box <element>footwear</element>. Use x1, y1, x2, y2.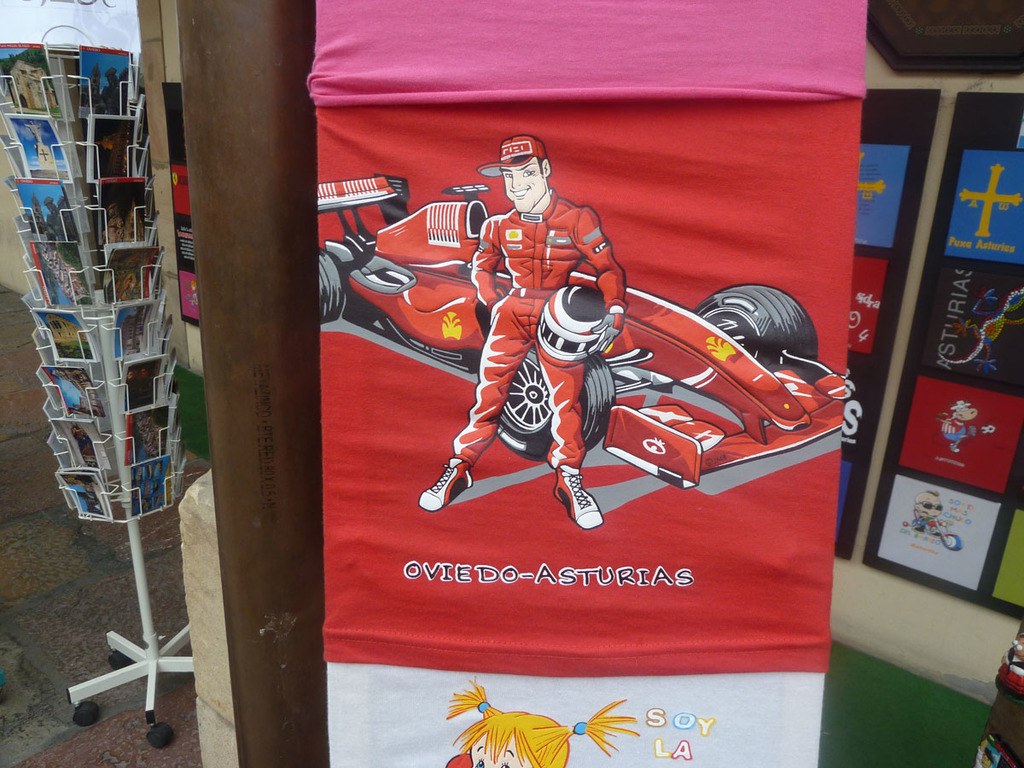
417, 455, 480, 509.
